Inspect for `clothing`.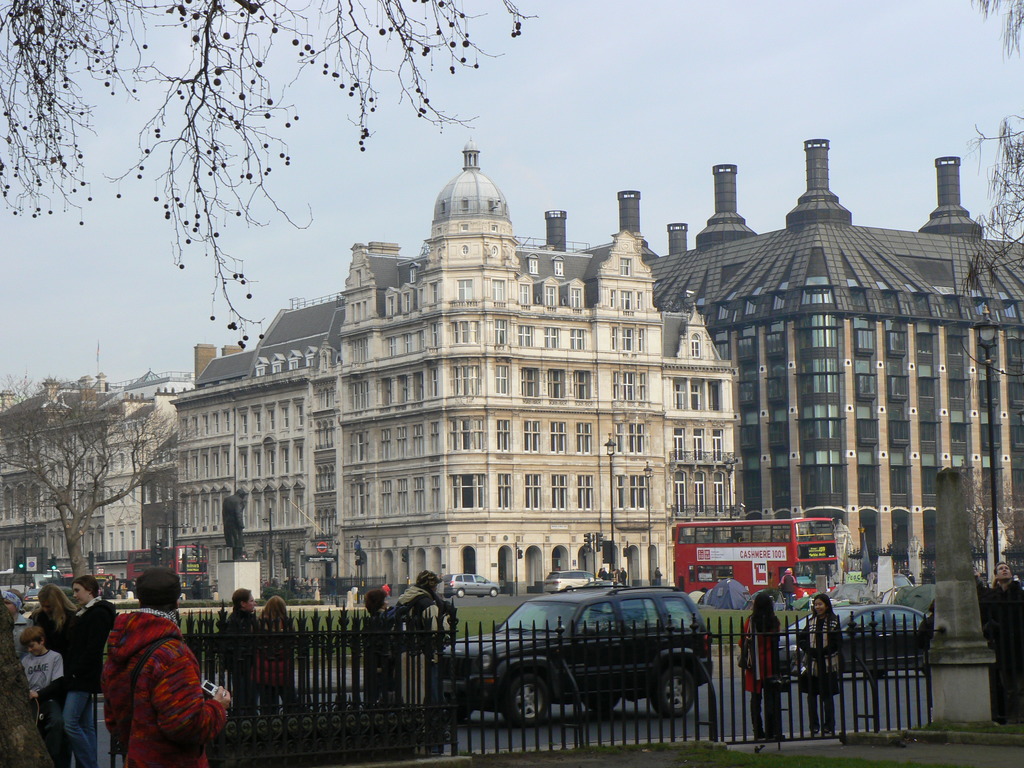
Inspection: Rect(227, 617, 262, 715).
